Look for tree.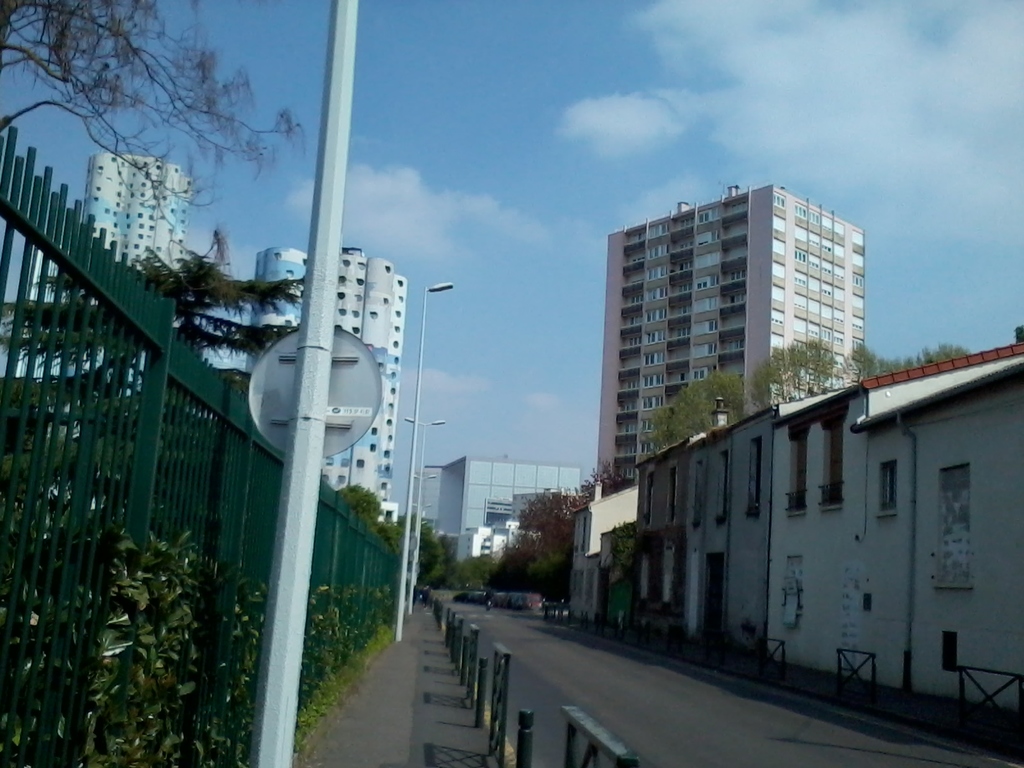
Found: <bbox>0, 219, 307, 637</bbox>.
